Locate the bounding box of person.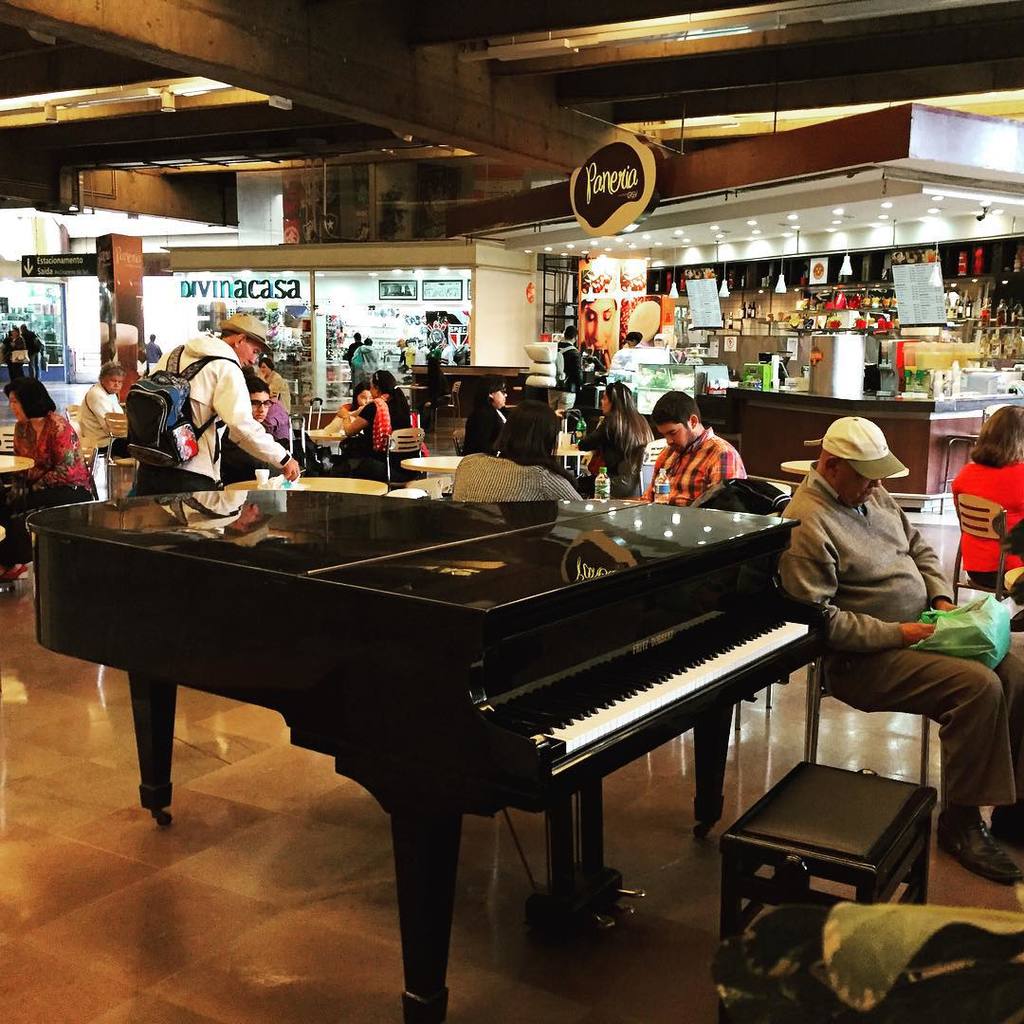
Bounding box: {"left": 942, "top": 398, "right": 1023, "bottom": 591}.
